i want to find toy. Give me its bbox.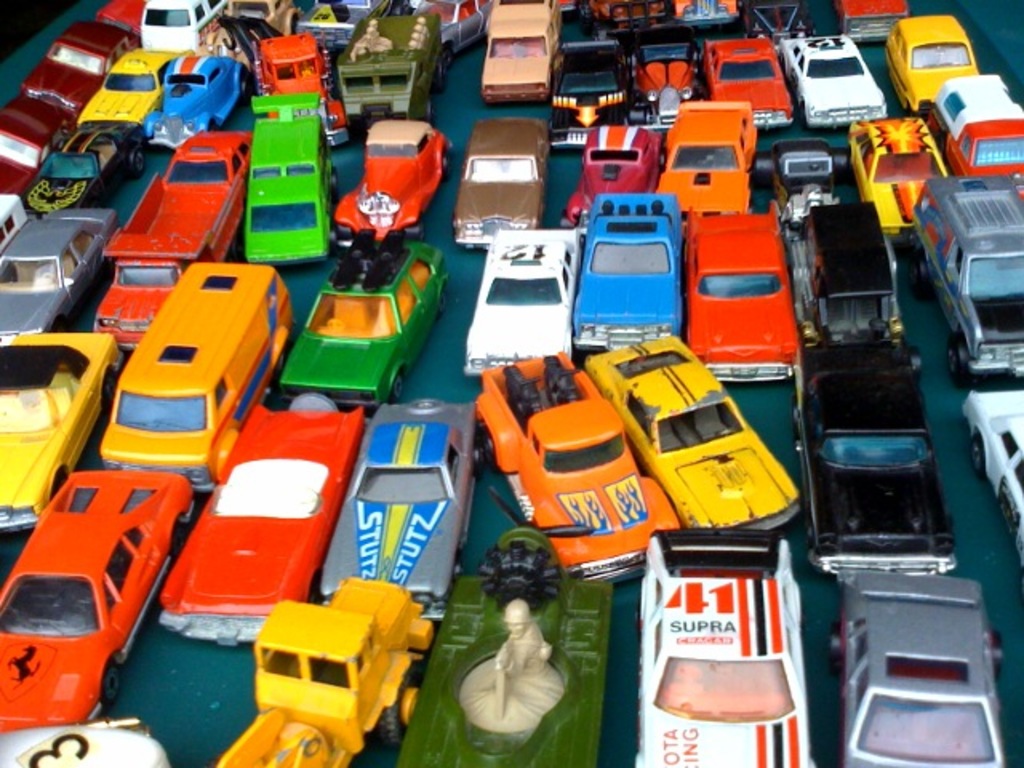
box(102, 128, 254, 270).
